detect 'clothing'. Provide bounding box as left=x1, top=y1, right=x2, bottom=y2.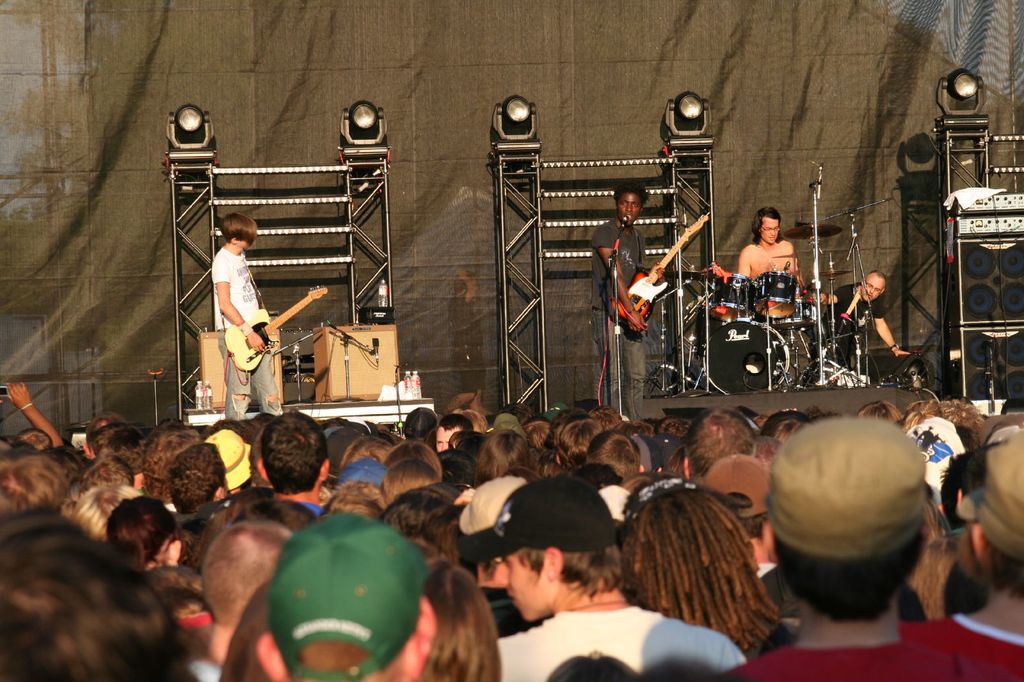
left=207, top=242, right=281, bottom=424.
